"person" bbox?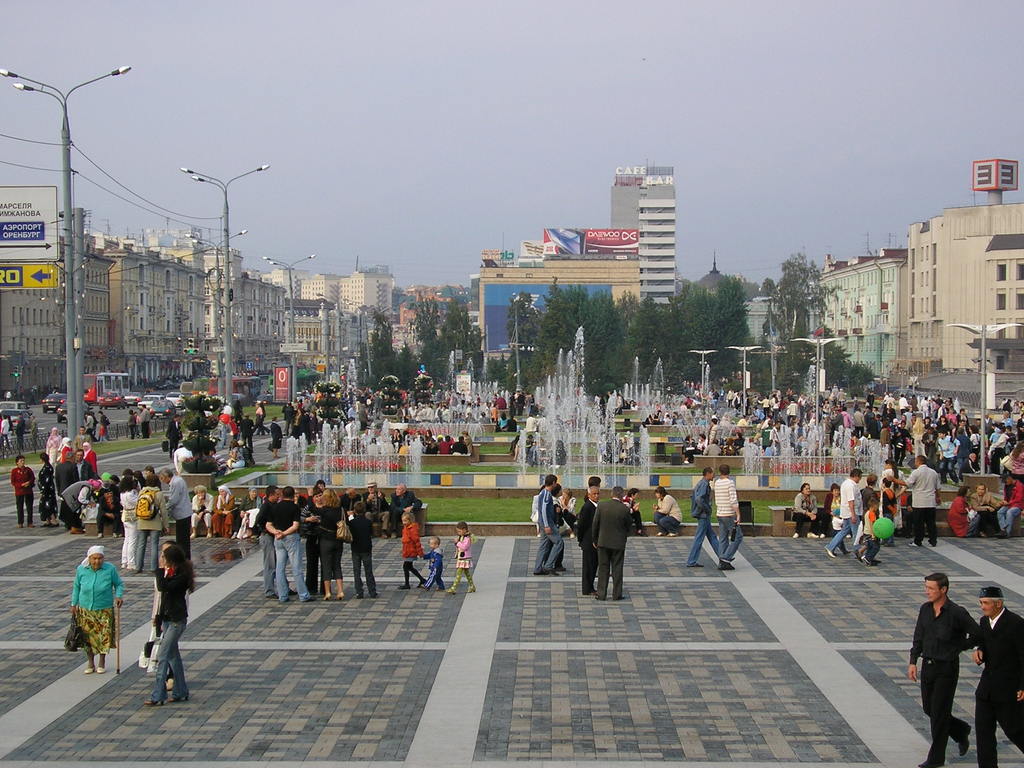
detection(718, 464, 742, 570)
